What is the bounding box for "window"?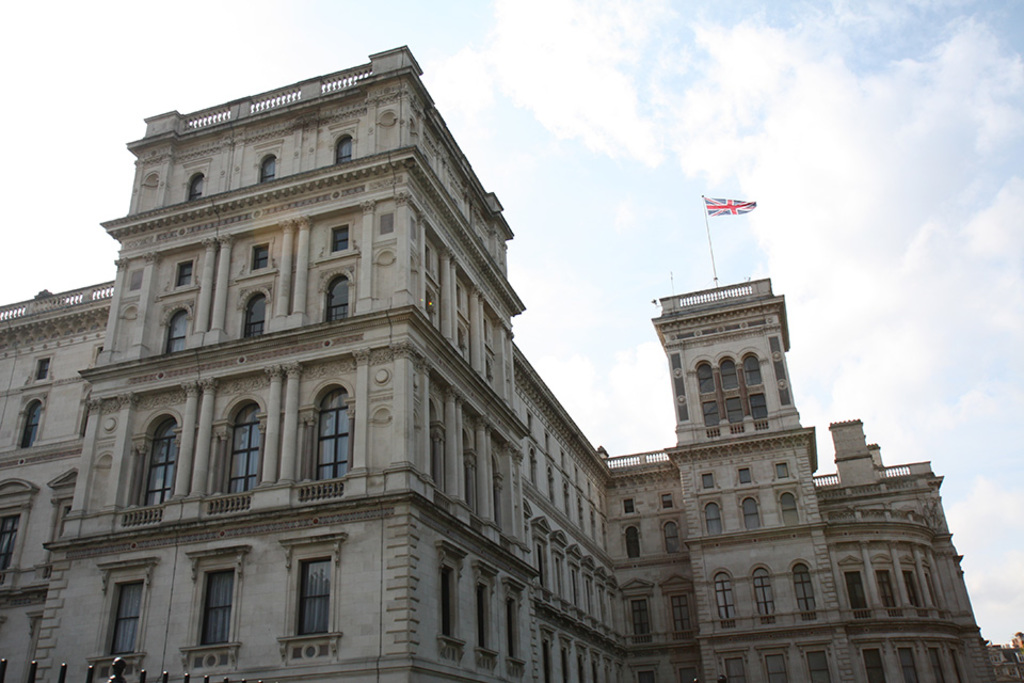
<box>847,570,864,619</box>.
